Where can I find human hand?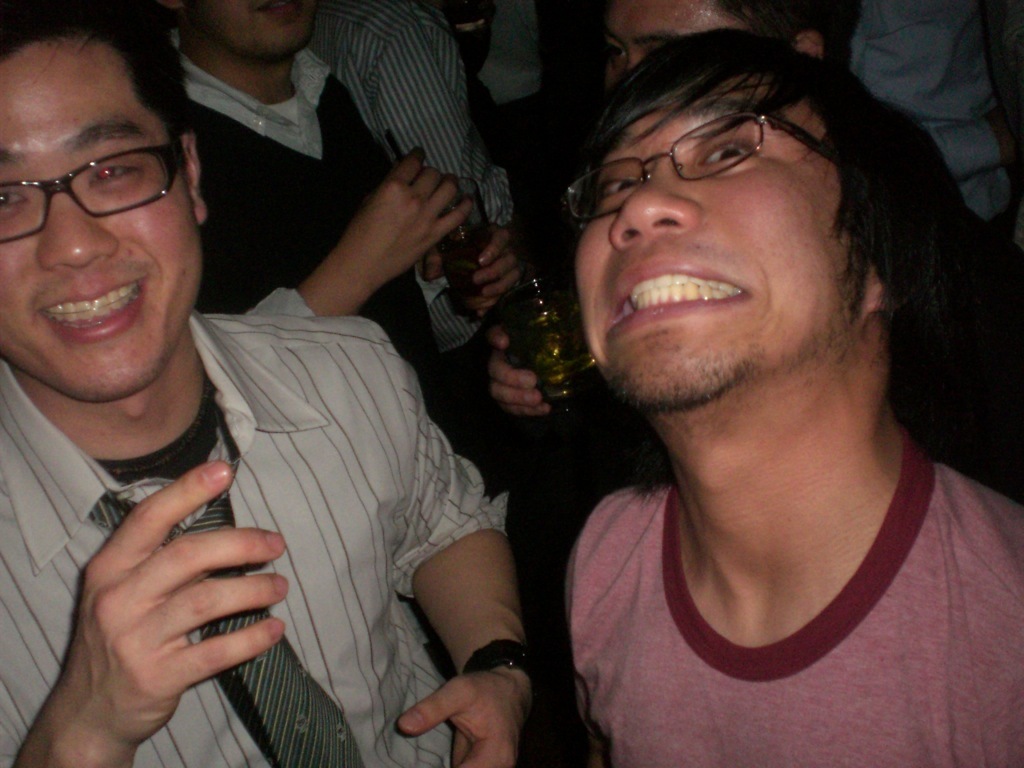
You can find it at {"x1": 48, "y1": 452, "x2": 270, "y2": 703}.
